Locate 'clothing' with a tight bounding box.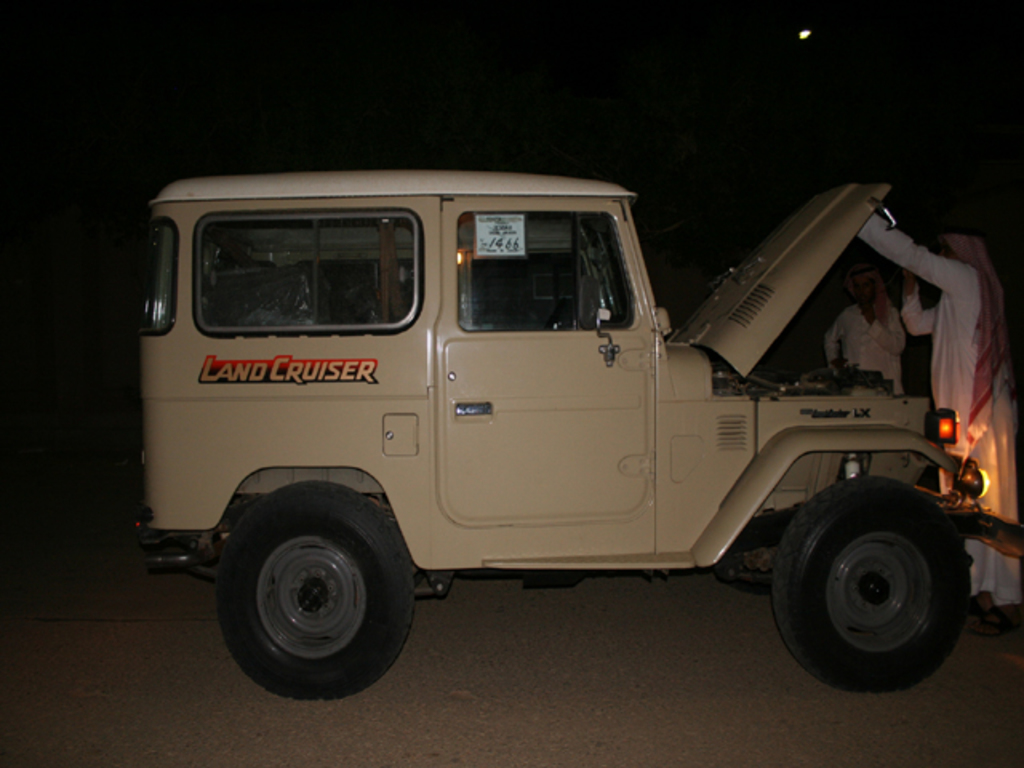
rect(826, 304, 909, 397).
